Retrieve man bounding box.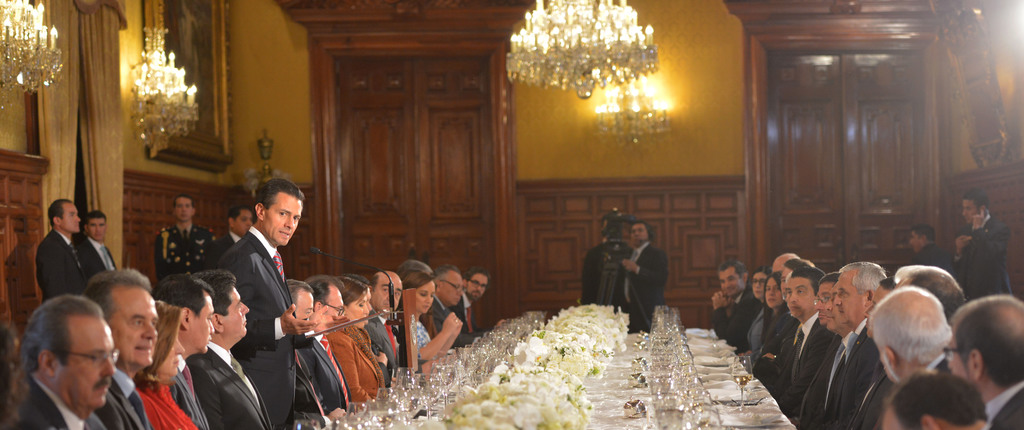
Bounding box: (x1=81, y1=265, x2=160, y2=429).
